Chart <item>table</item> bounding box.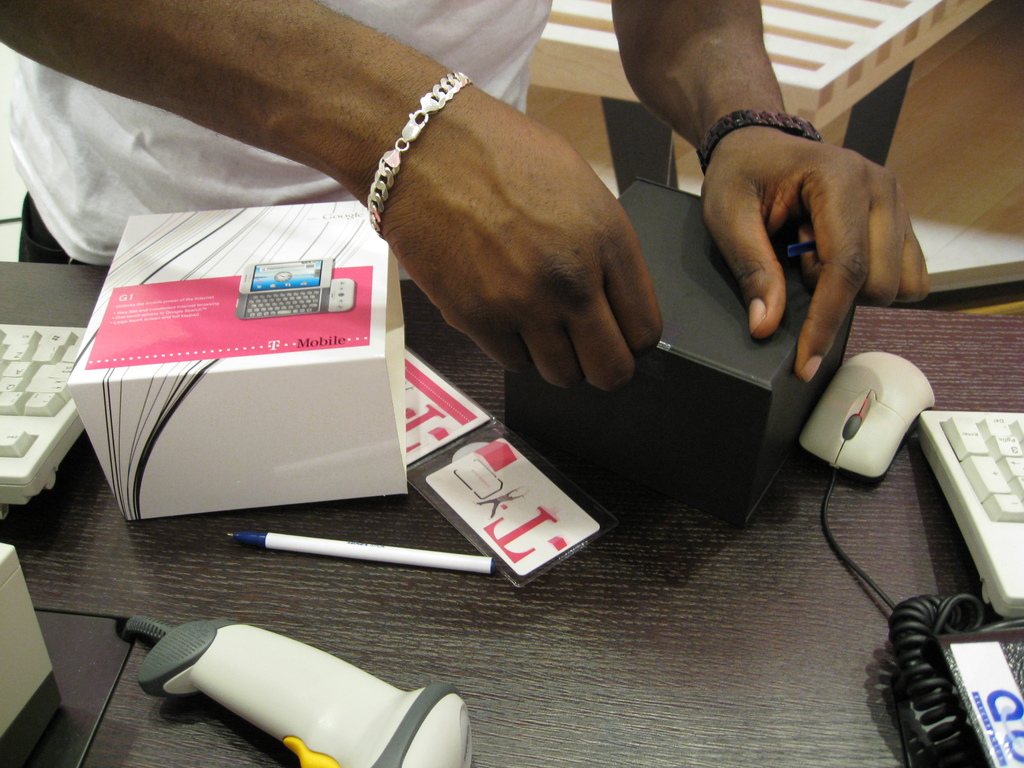
Charted: locate(0, 260, 1023, 767).
